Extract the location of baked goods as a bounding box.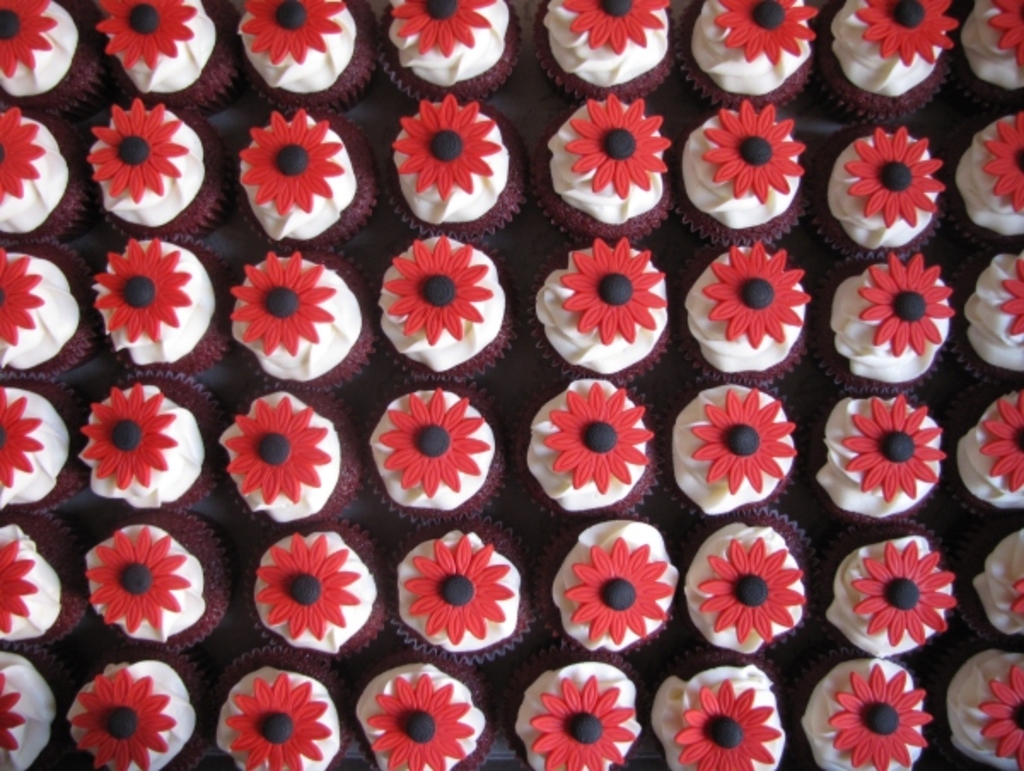
BBox(236, 0, 379, 114).
